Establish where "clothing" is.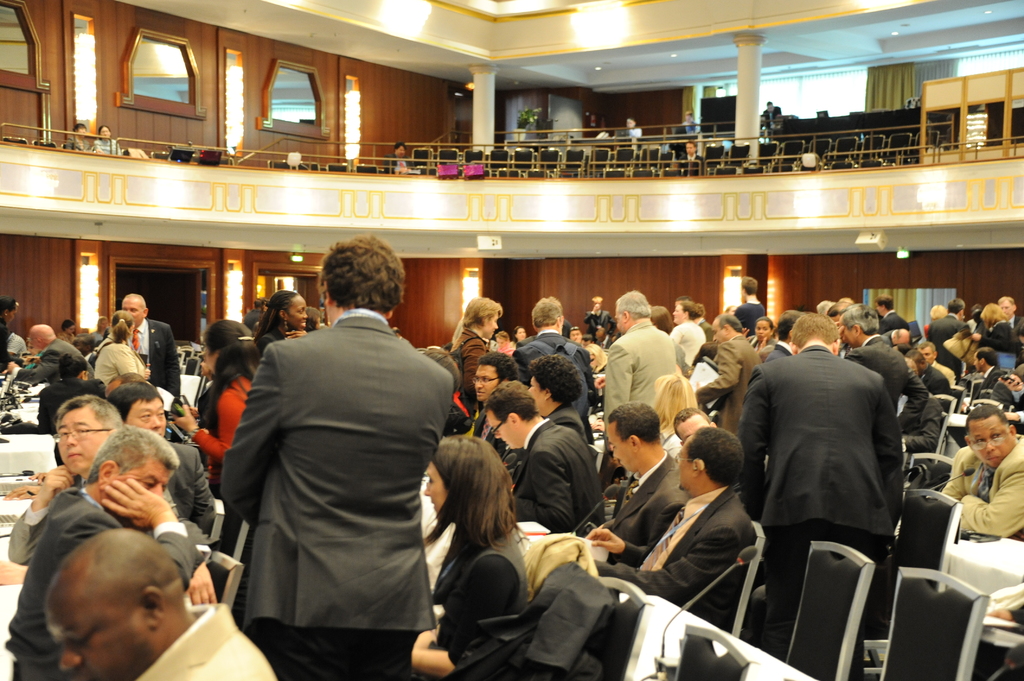
Established at (x1=546, y1=407, x2=592, y2=453).
